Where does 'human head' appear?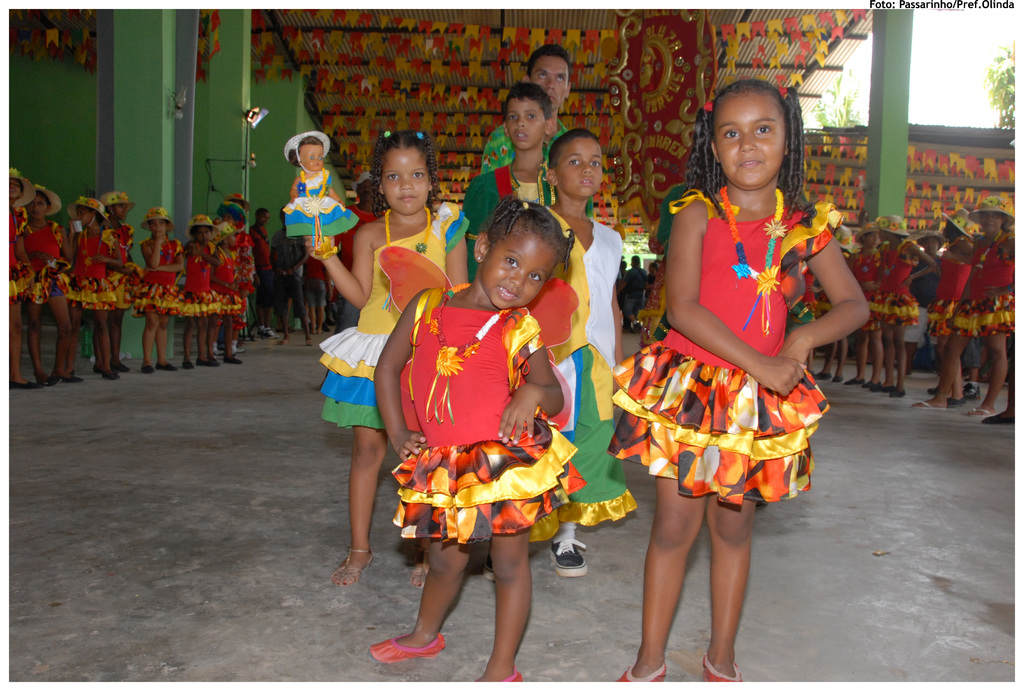
Appears at Rect(523, 49, 573, 114).
